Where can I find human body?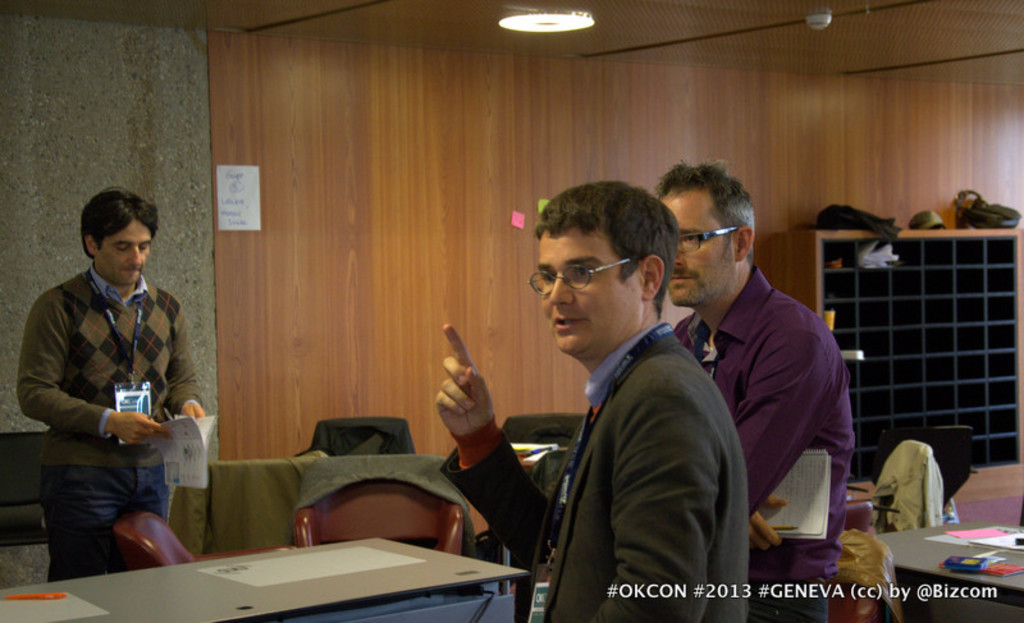
You can find it at x1=678, y1=178, x2=876, y2=580.
